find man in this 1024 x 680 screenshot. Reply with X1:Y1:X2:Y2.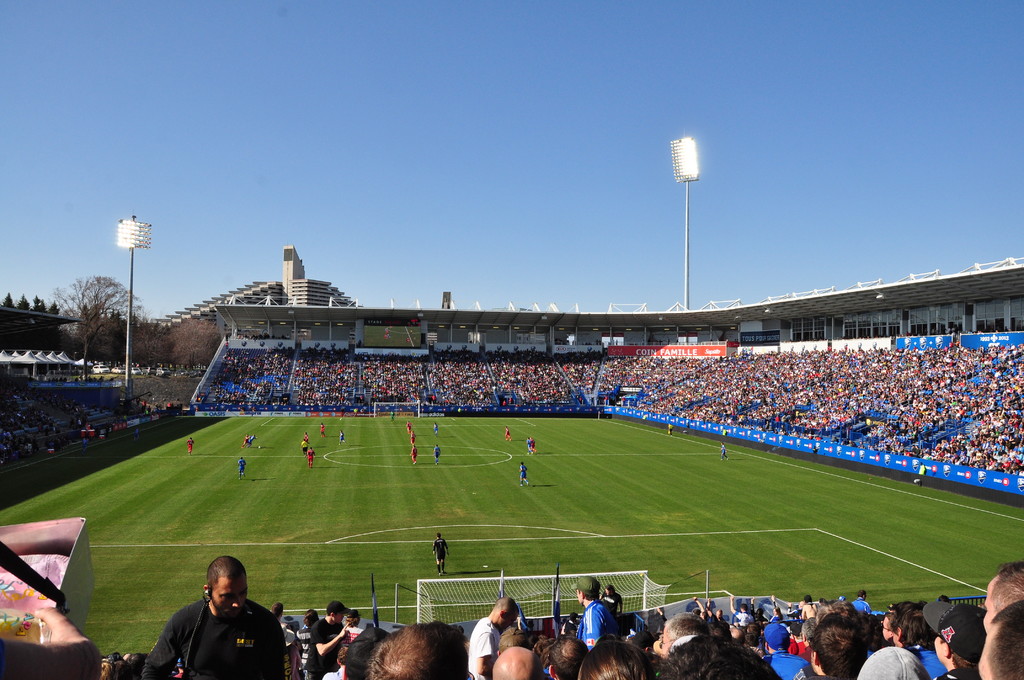
719:441:729:459.
